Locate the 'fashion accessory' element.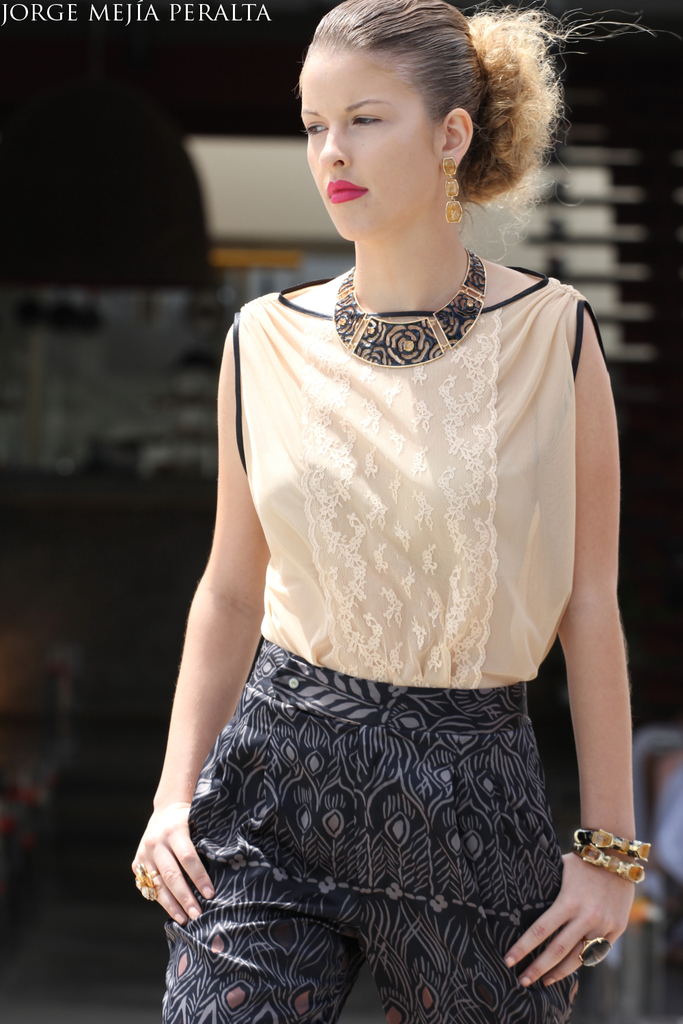
Element bbox: box(581, 933, 614, 969).
